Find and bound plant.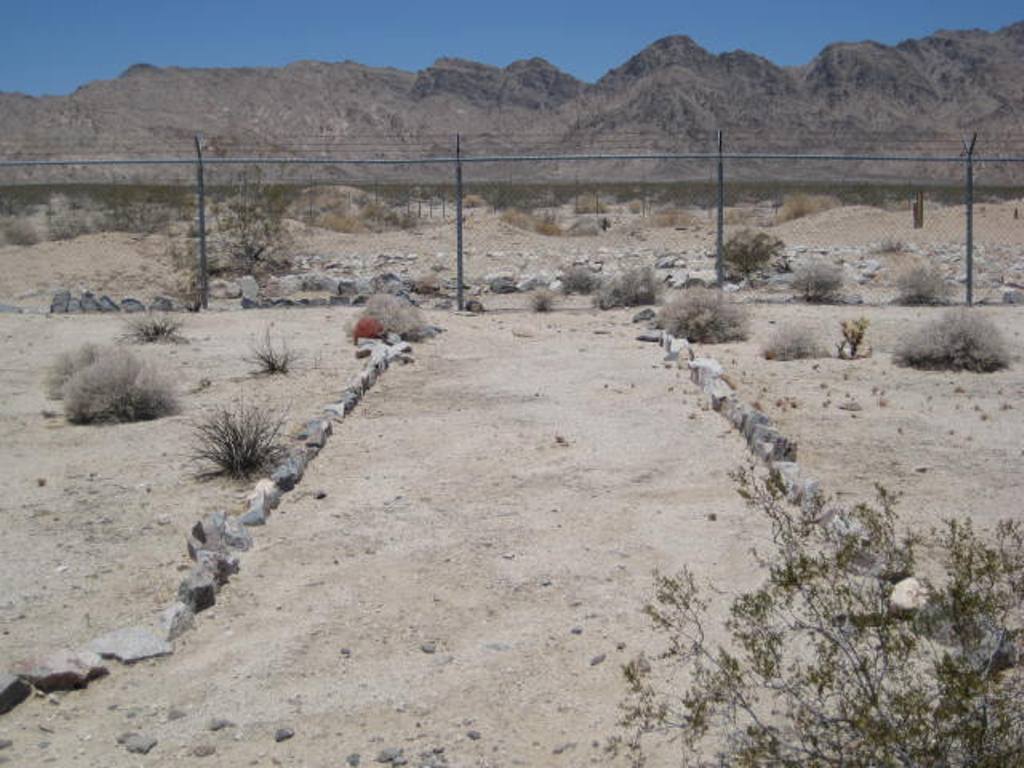
Bound: <box>56,343,187,429</box>.
